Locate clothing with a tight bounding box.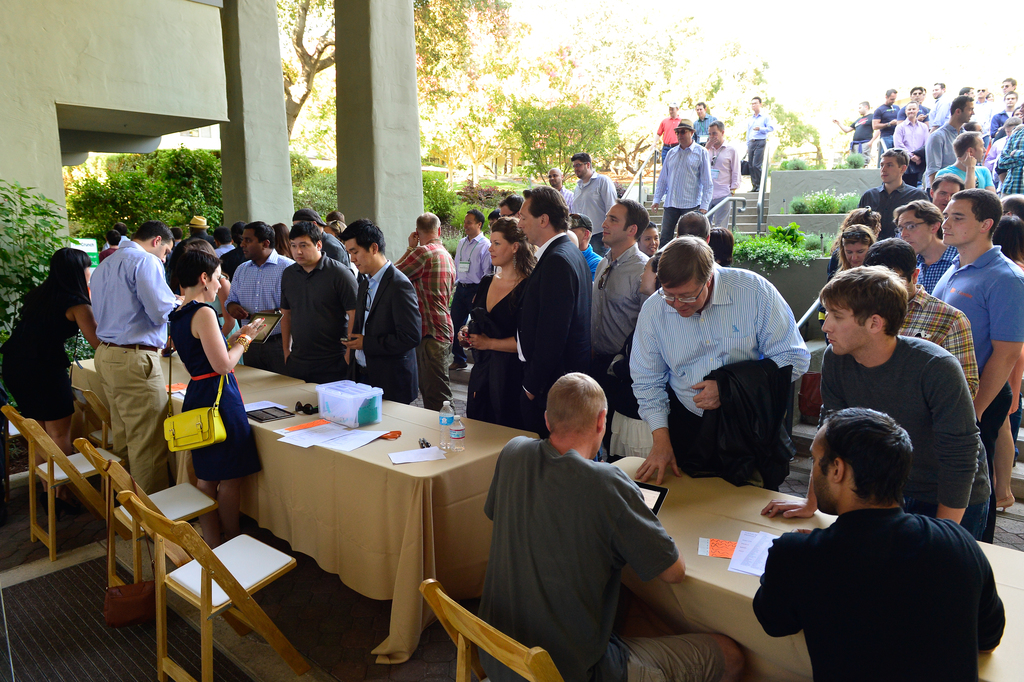
920:234:954:291.
